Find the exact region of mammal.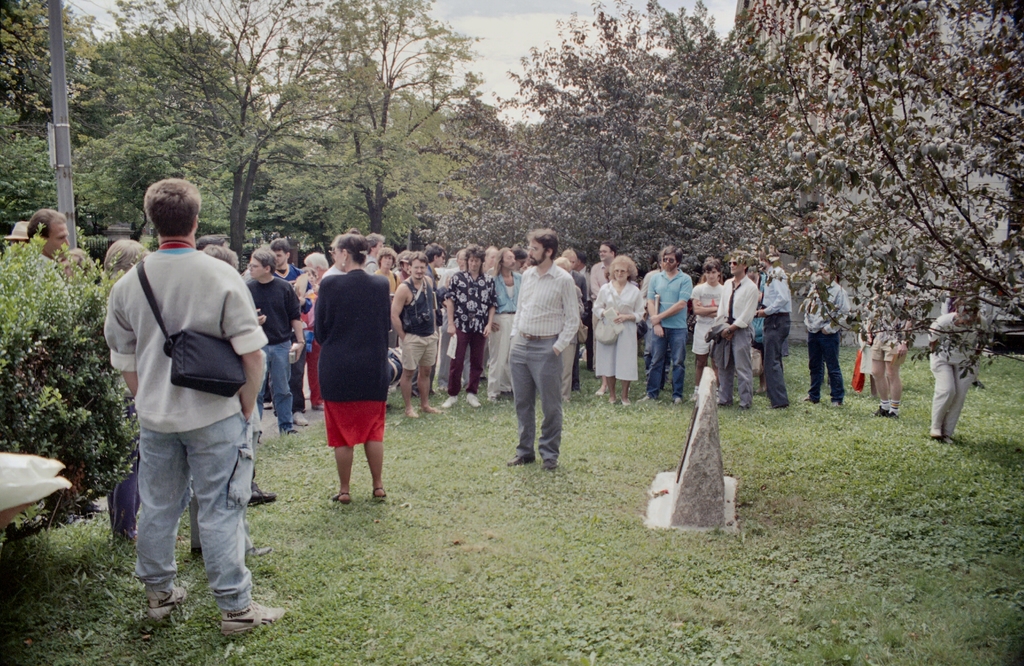
Exact region: (306,257,328,282).
